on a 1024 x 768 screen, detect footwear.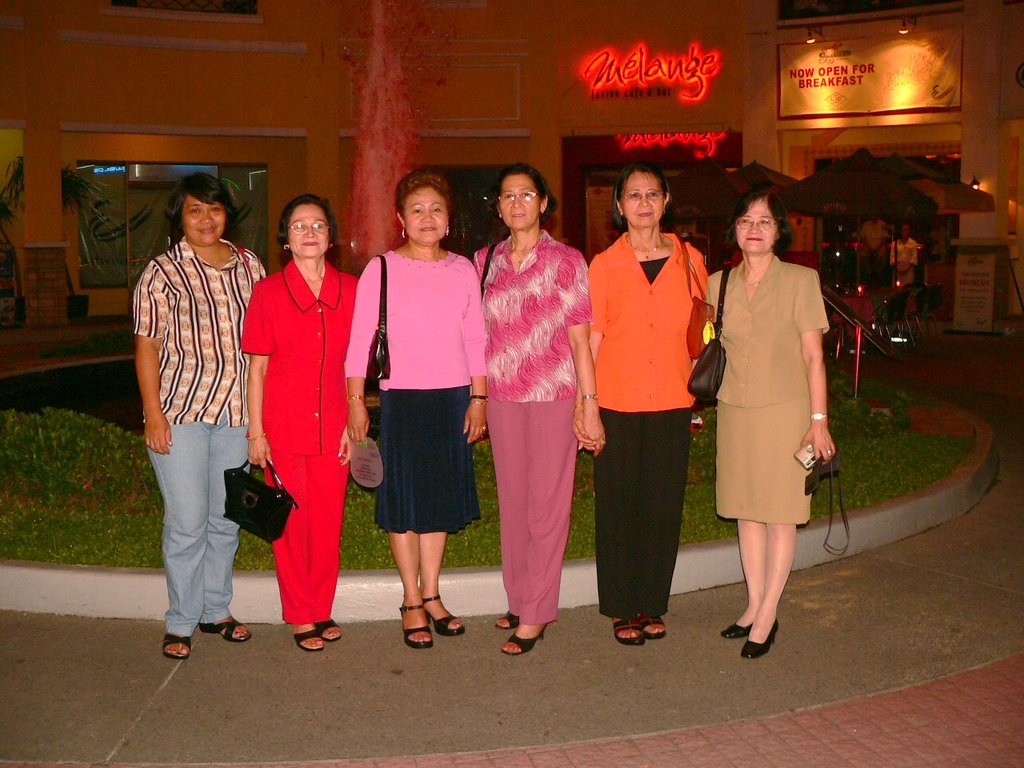
<box>425,582,463,630</box>.
